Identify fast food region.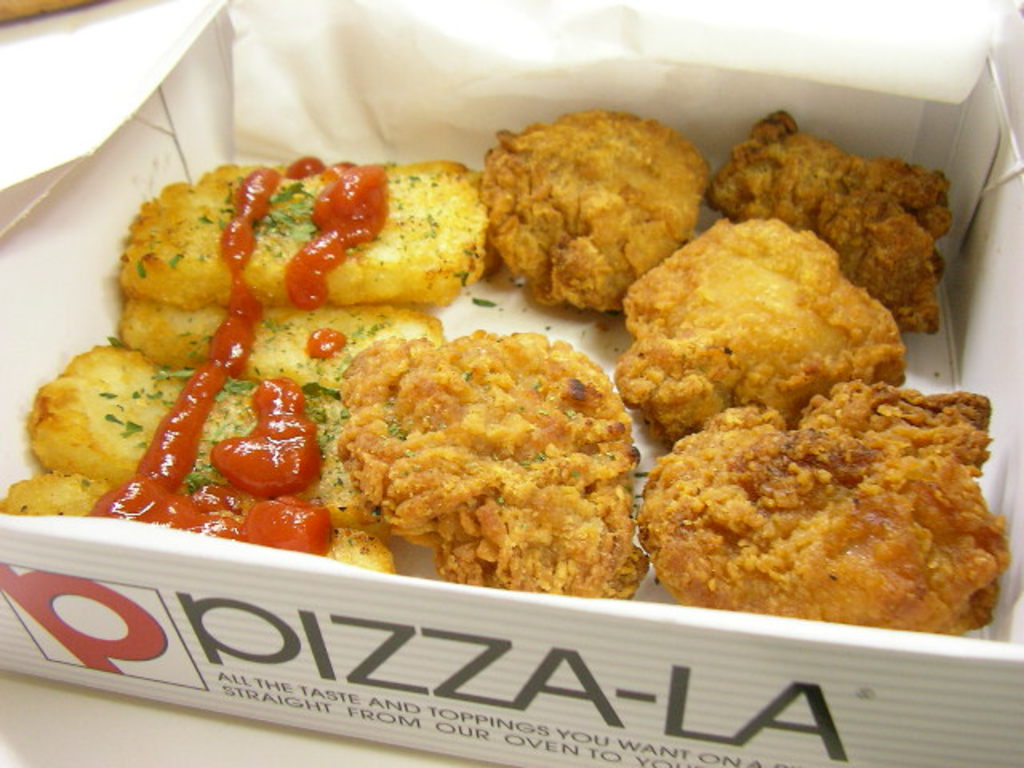
Region: 109 312 446 384.
